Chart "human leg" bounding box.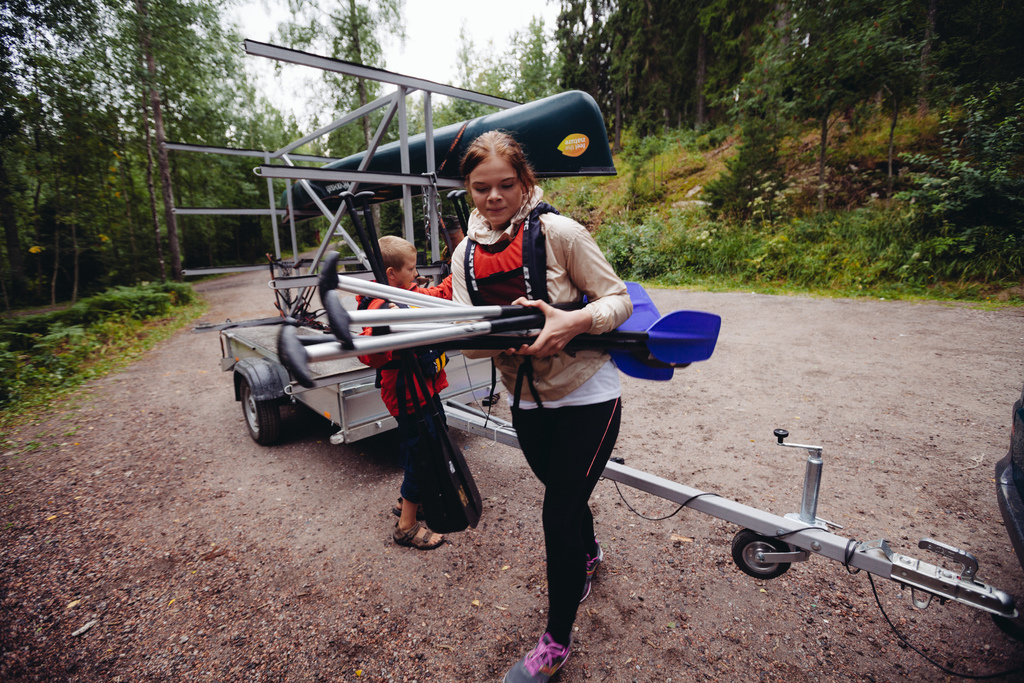
Charted: box=[390, 393, 445, 543].
